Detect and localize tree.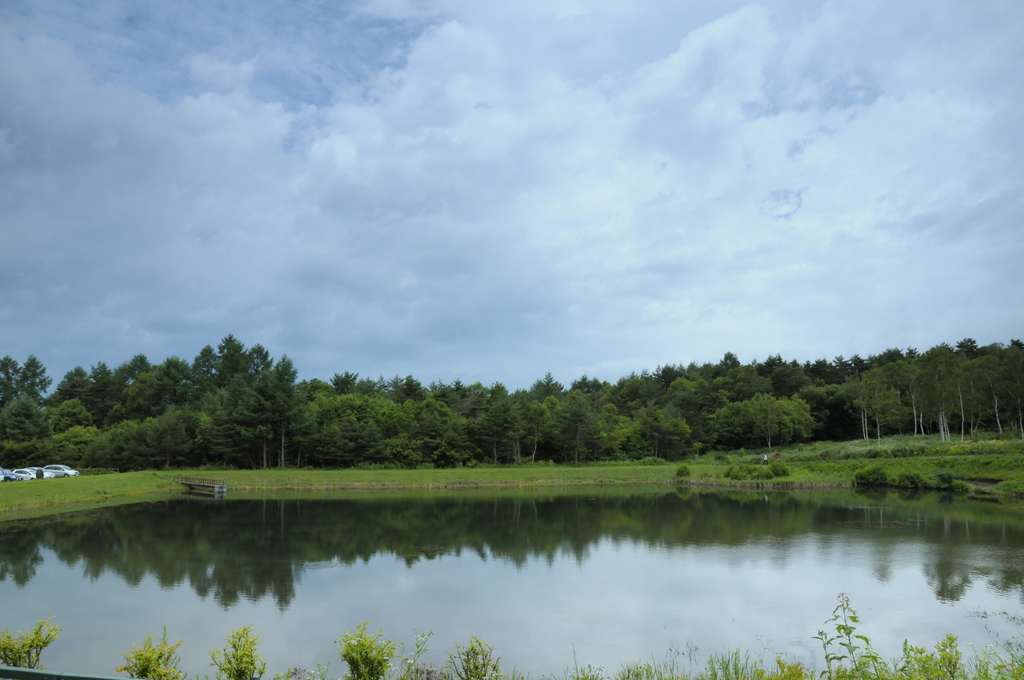
Localized at pyautogui.locateOnScreen(583, 396, 625, 467).
